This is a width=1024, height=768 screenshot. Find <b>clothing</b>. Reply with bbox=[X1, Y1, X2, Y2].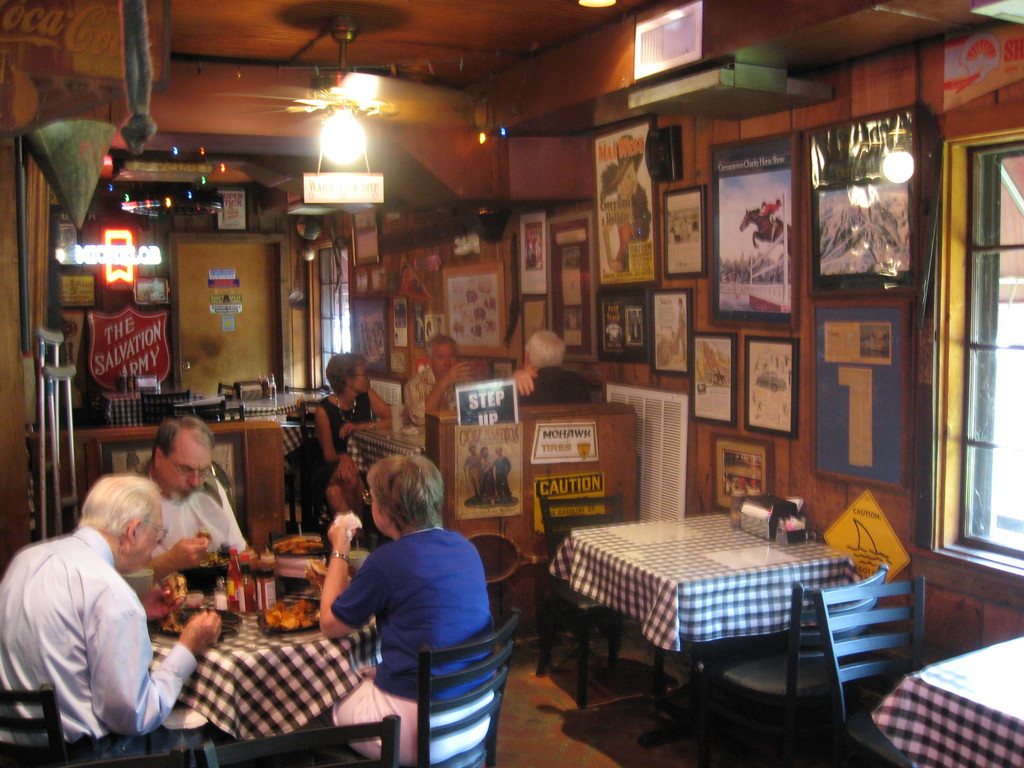
bbox=[15, 522, 199, 739].
